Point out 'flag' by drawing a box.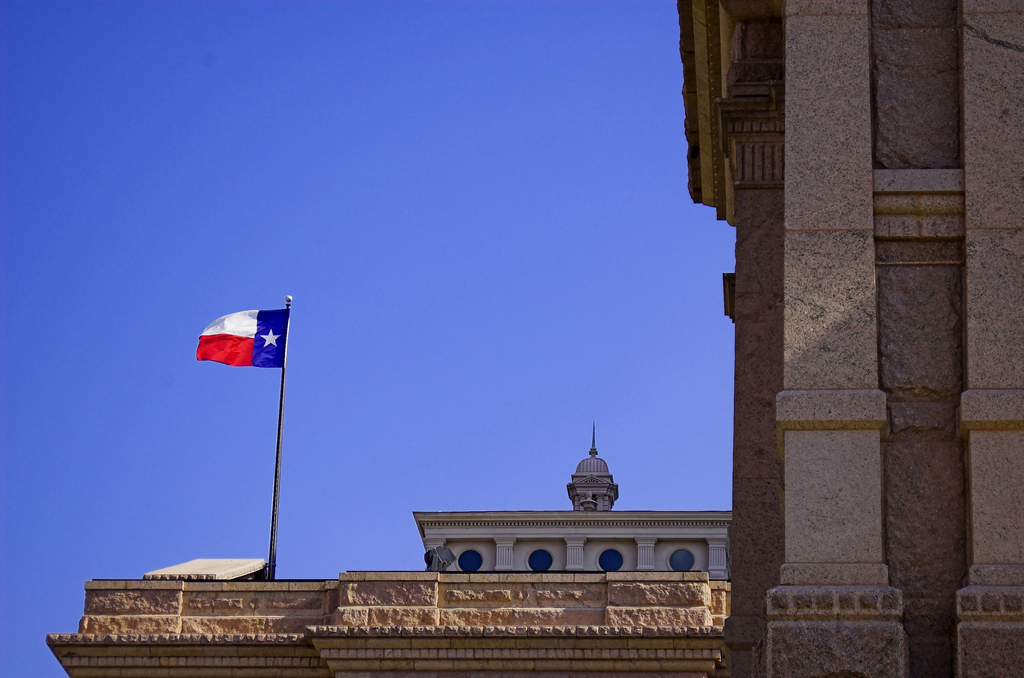
{"x1": 195, "y1": 311, "x2": 298, "y2": 369}.
